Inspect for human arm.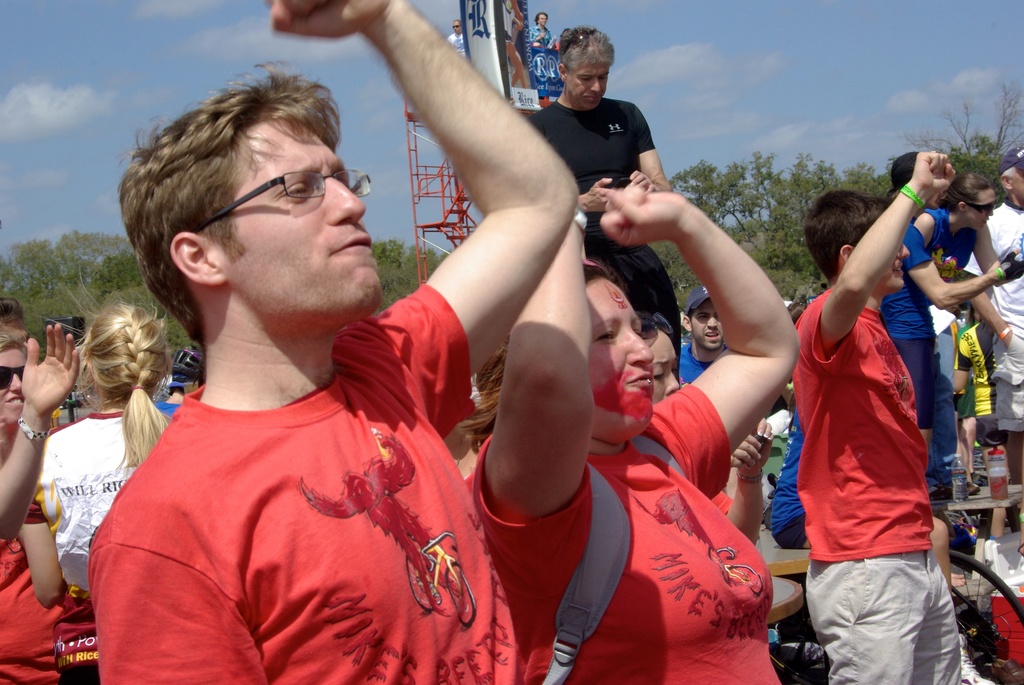
Inspection: Rect(952, 265, 1010, 350).
